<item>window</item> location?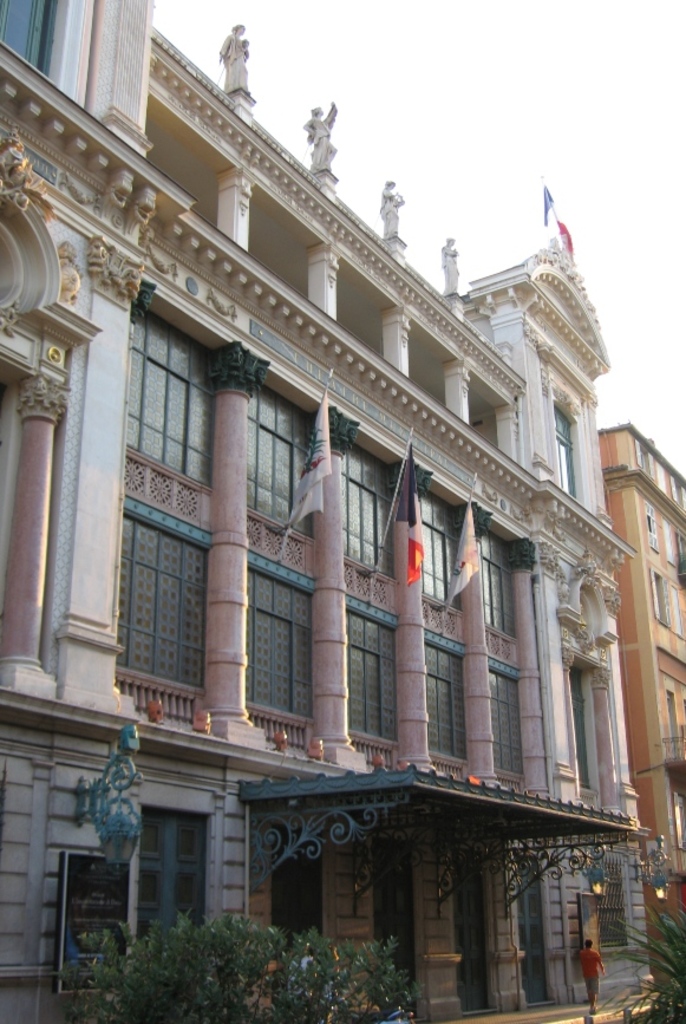
box(420, 647, 473, 764)
